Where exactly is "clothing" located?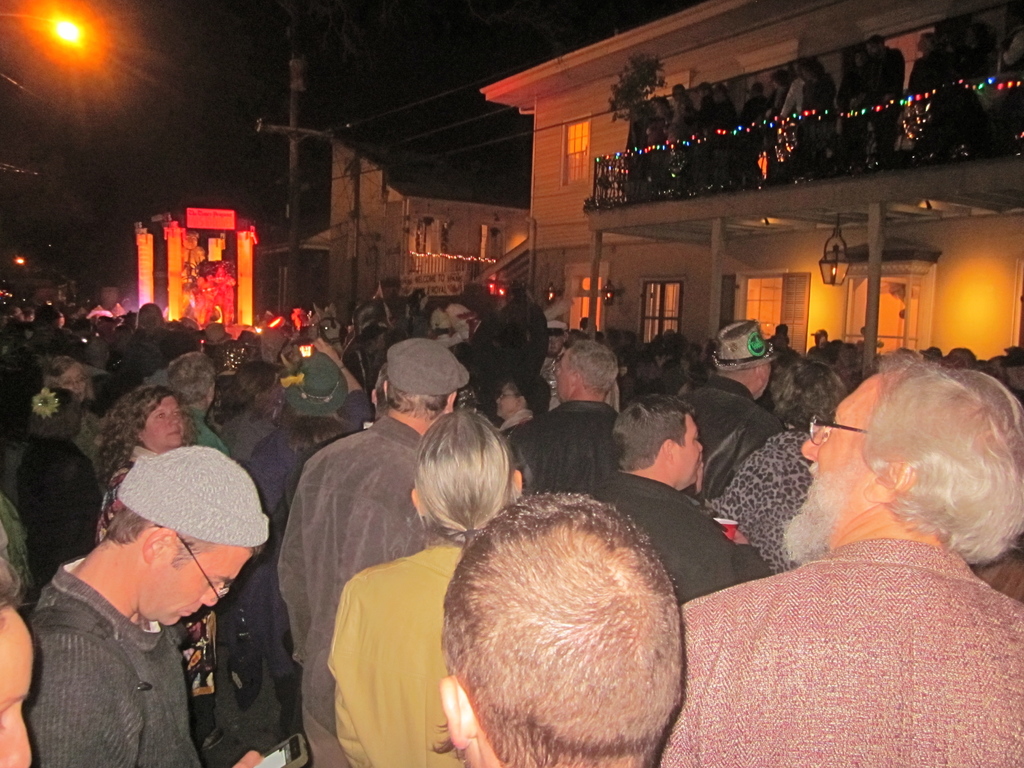
Its bounding box is <box>587,471,769,602</box>.
